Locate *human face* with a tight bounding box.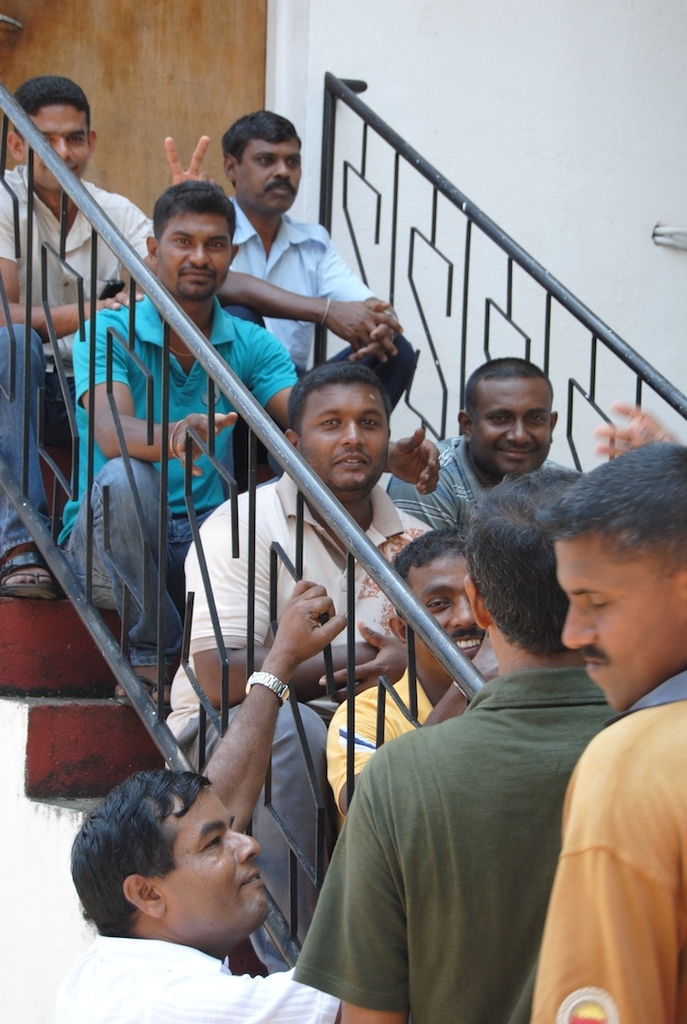
bbox=(155, 206, 226, 302).
